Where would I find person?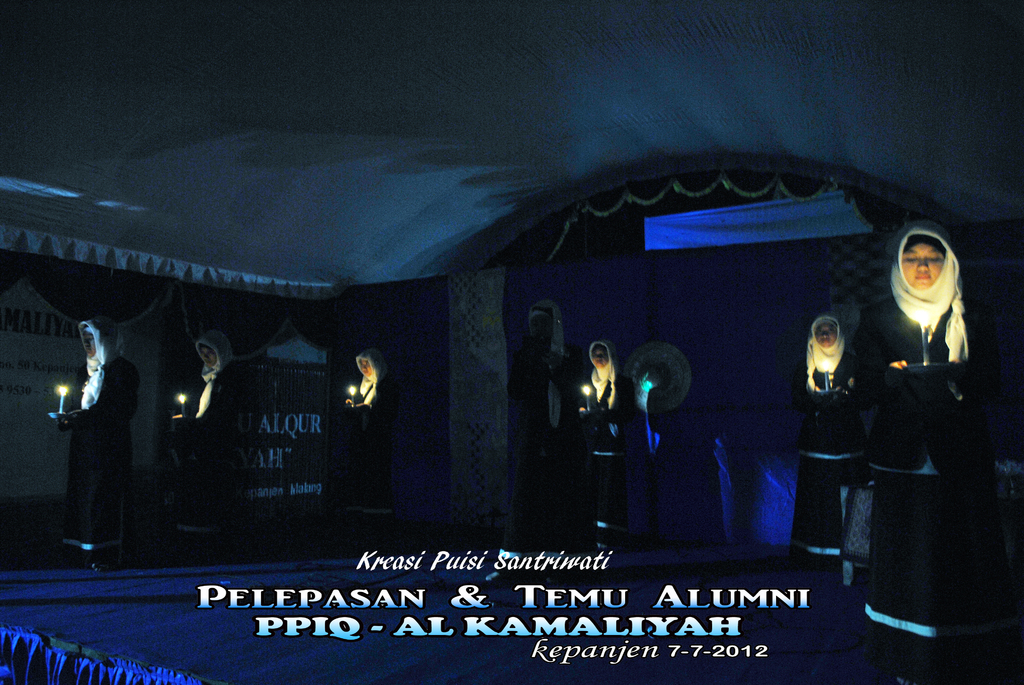
At 852, 216, 1020, 661.
